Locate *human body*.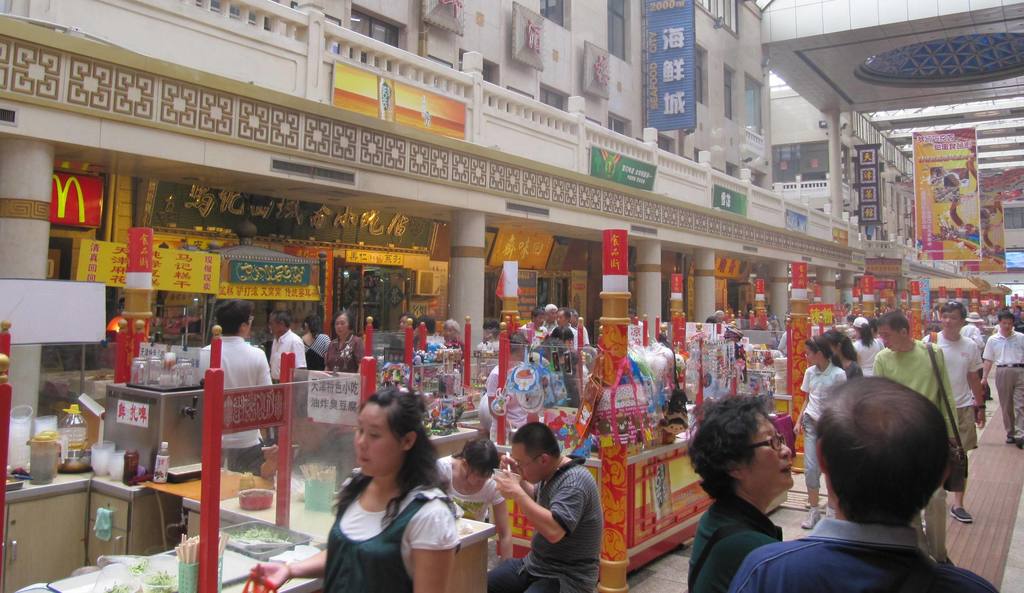
Bounding box: left=435, top=437, right=515, bottom=567.
